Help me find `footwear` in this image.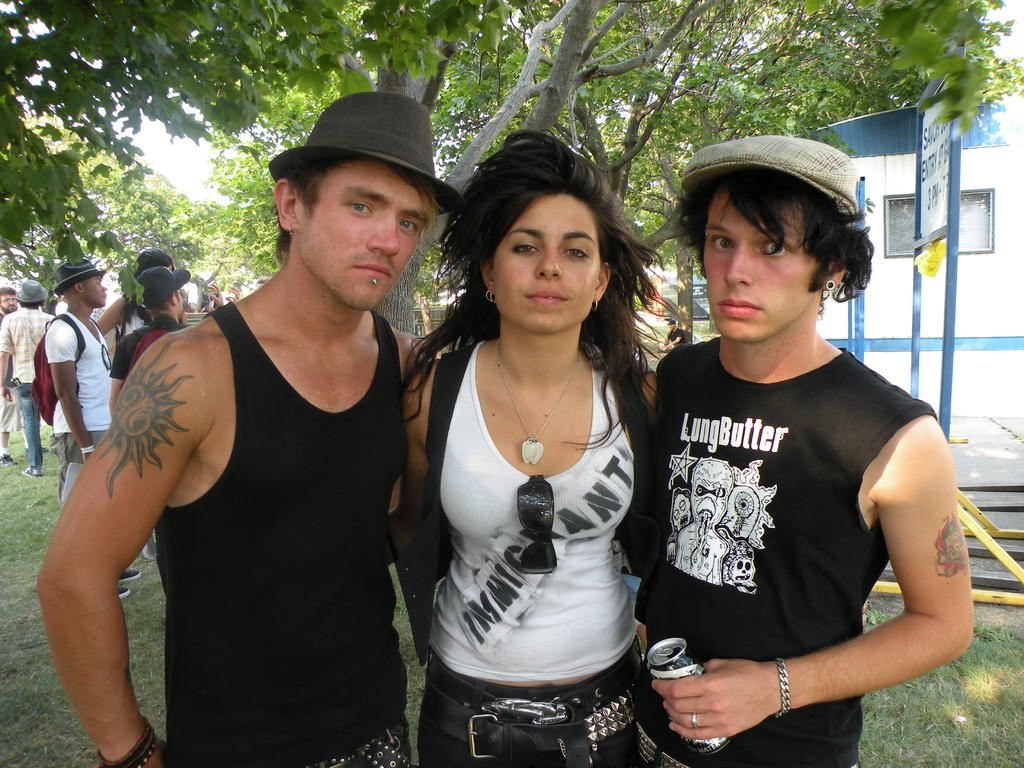
Found it: {"left": 3, "top": 454, "right": 19, "bottom": 470}.
